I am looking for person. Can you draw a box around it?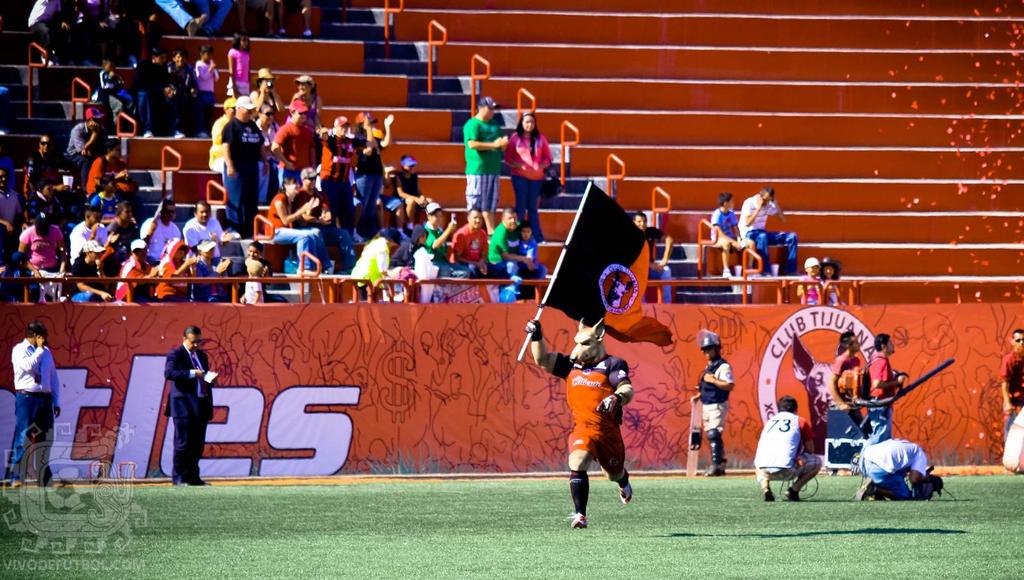
Sure, the bounding box is <region>819, 260, 845, 306</region>.
